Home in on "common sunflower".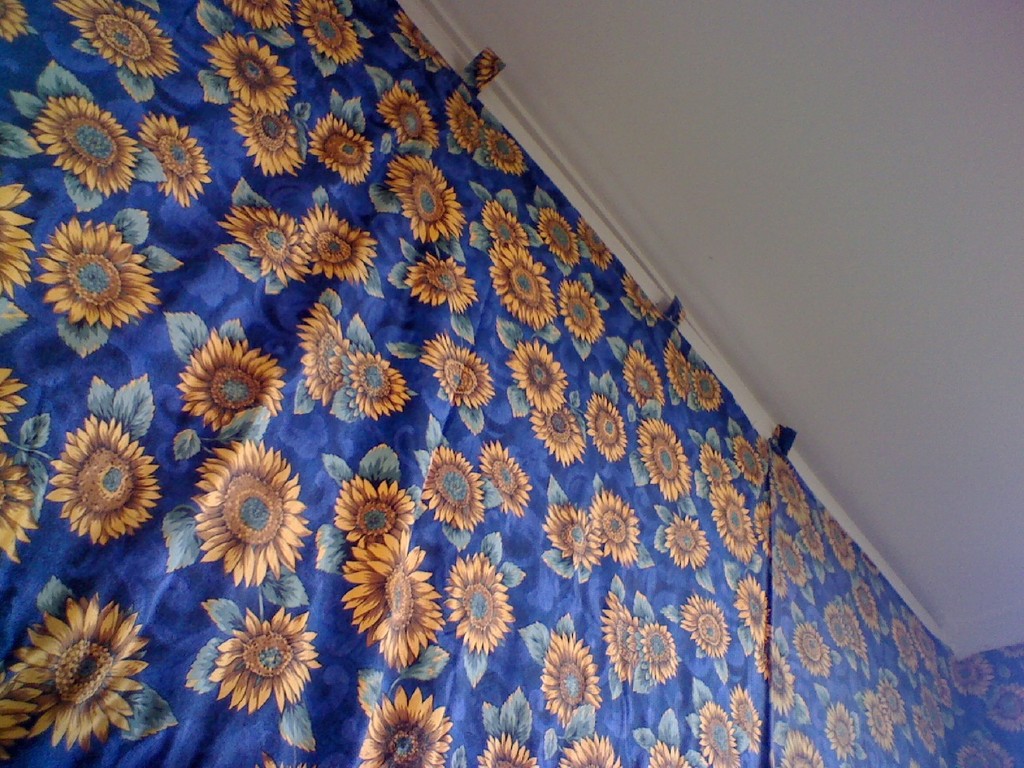
Homed in at pyautogui.locateOnScreen(618, 342, 666, 412).
